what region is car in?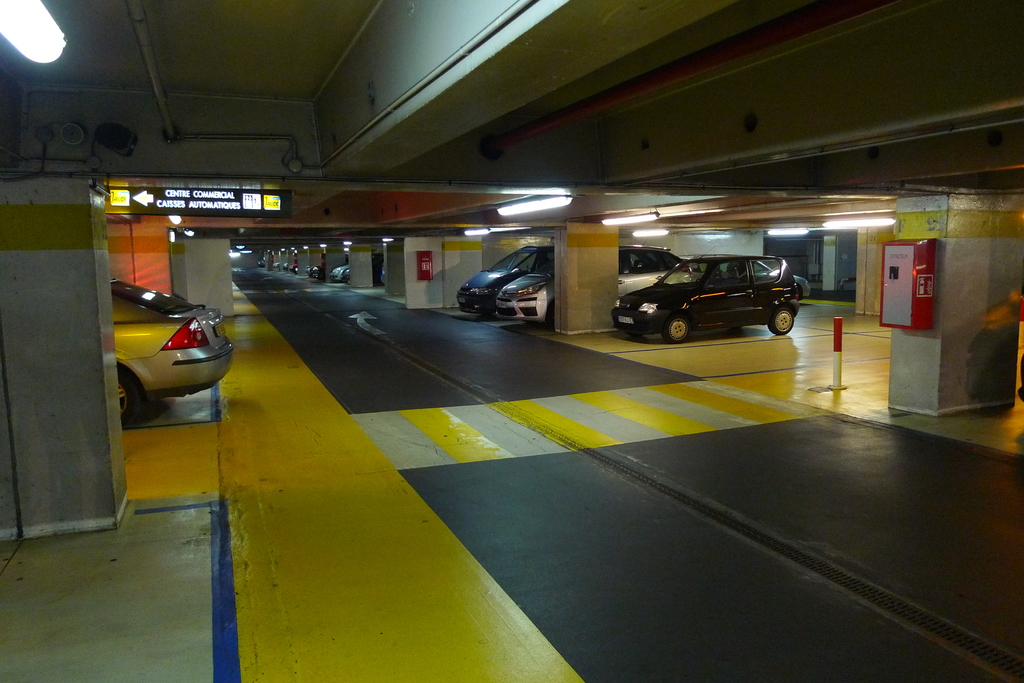
337 269 344 280.
